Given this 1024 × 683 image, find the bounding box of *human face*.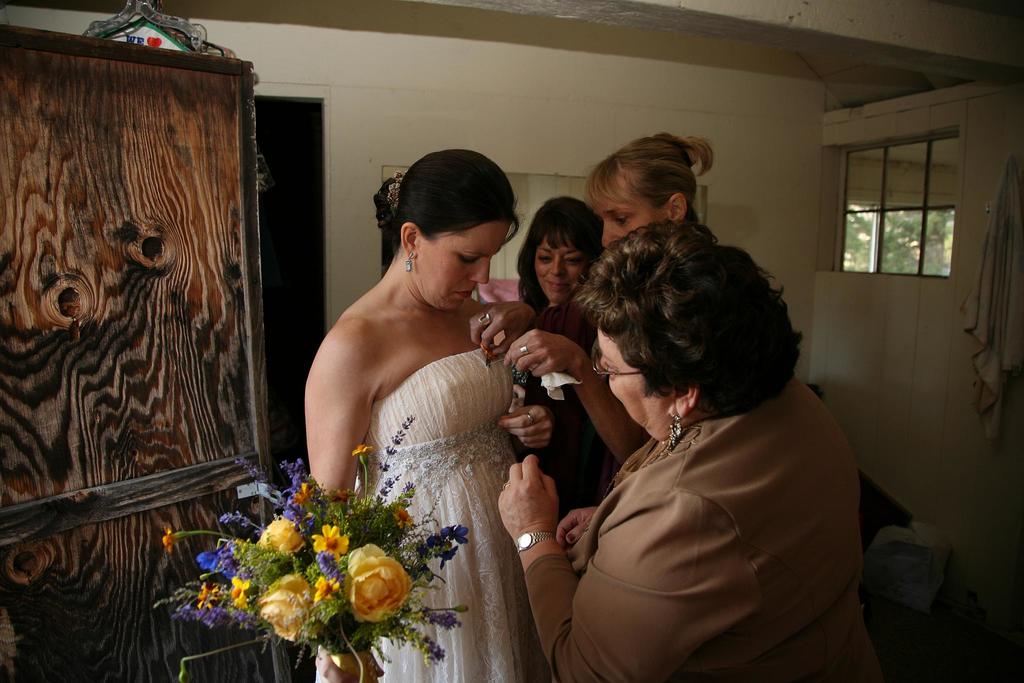
Rect(595, 322, 671, 441).
